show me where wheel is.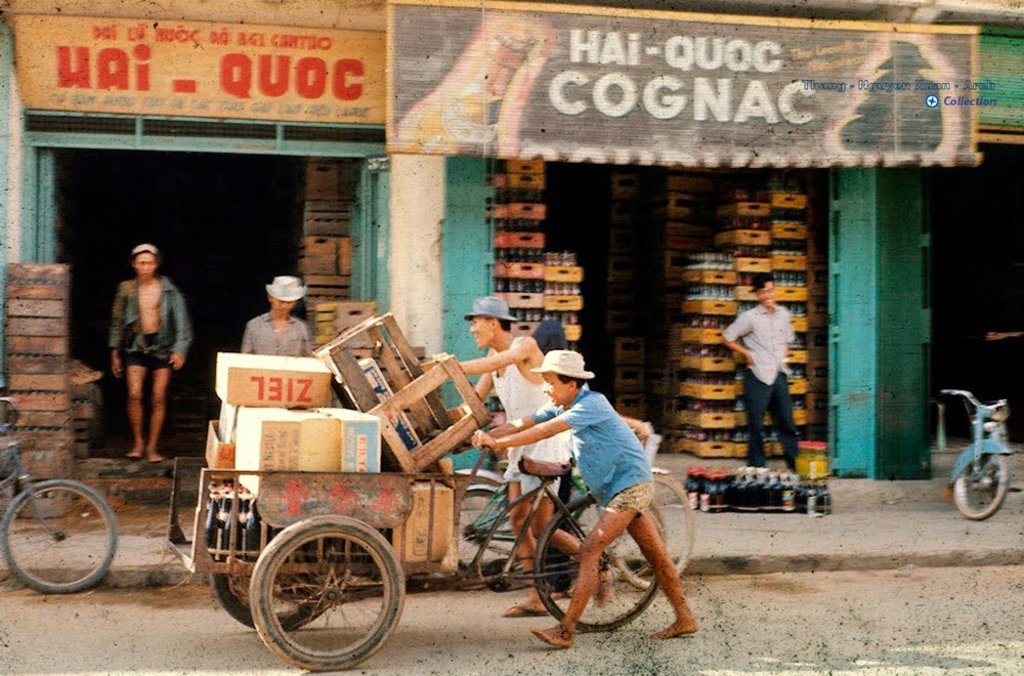
wheel is at (x1=534, y1=498, x2=654, y2=633).
